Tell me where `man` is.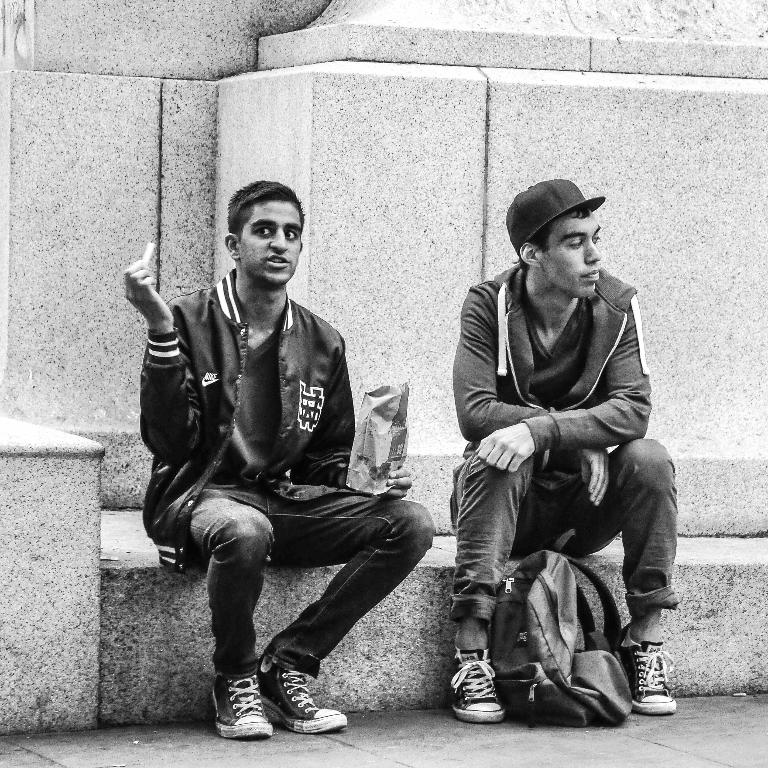
`man` is at detection(448, 175, 681, 727).
